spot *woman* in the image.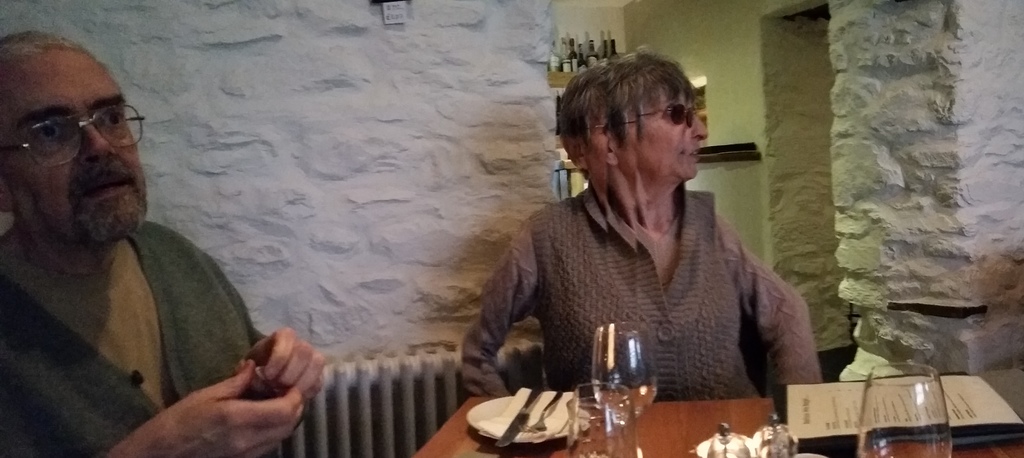
*woman* found at BBox(461, 40, 816, 398).
